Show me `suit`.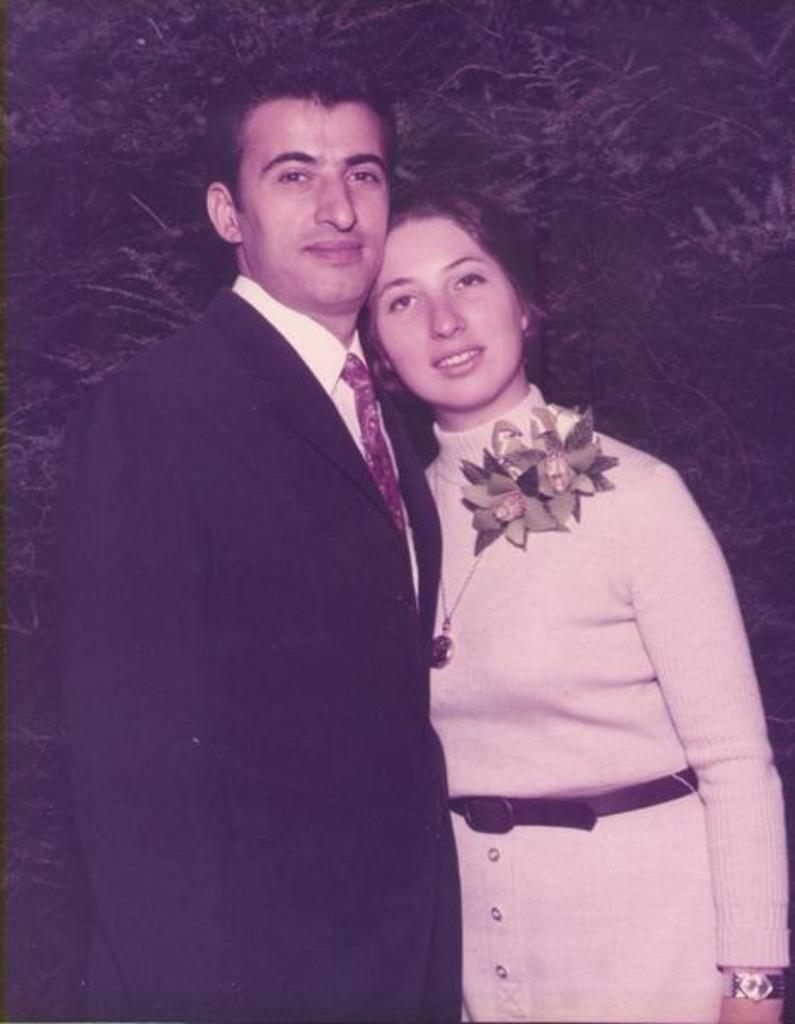
`suit` is here: bbox(61, 53, 452, 973).
